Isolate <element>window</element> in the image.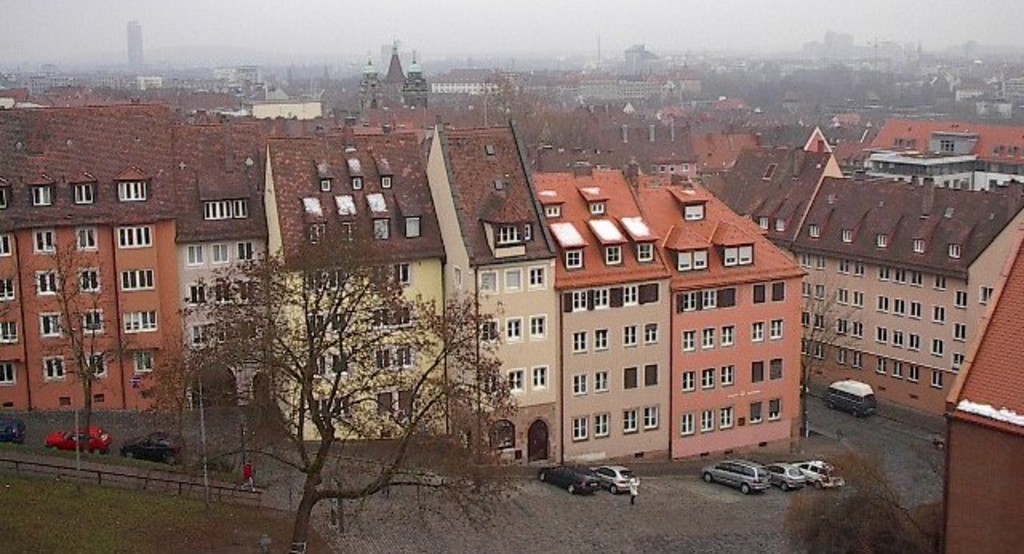
Isolated region: 624,287,640,306.
